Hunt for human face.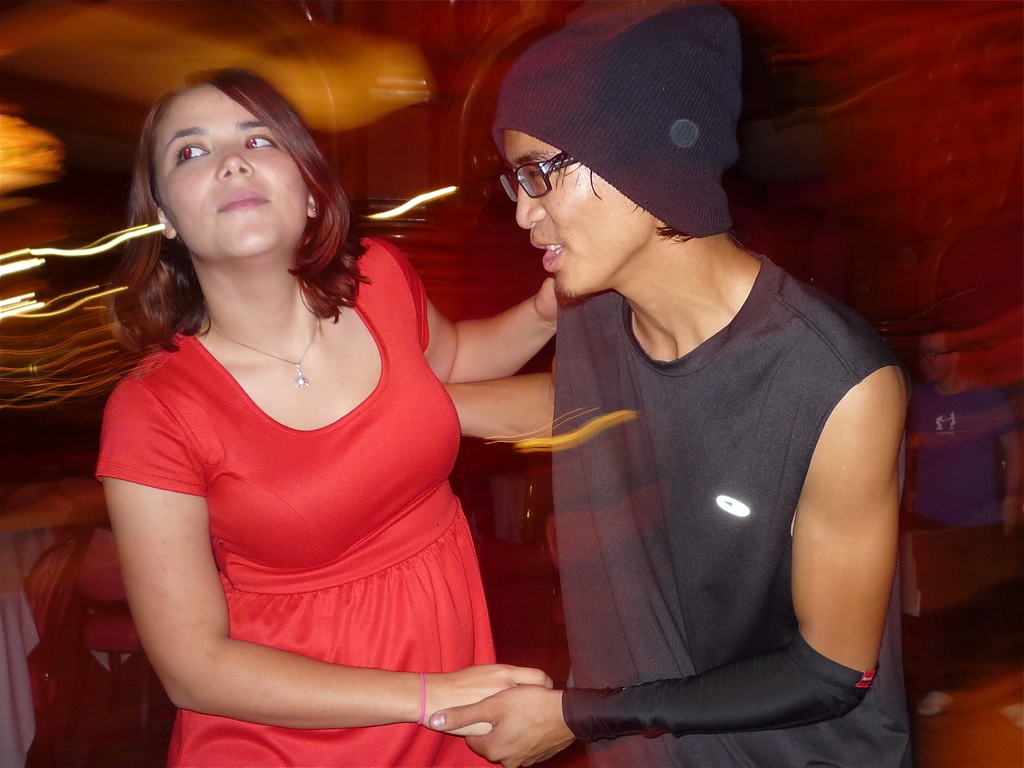
Hunted down at pyautogui.locateOnScreen(156, 83, 303, 254).
